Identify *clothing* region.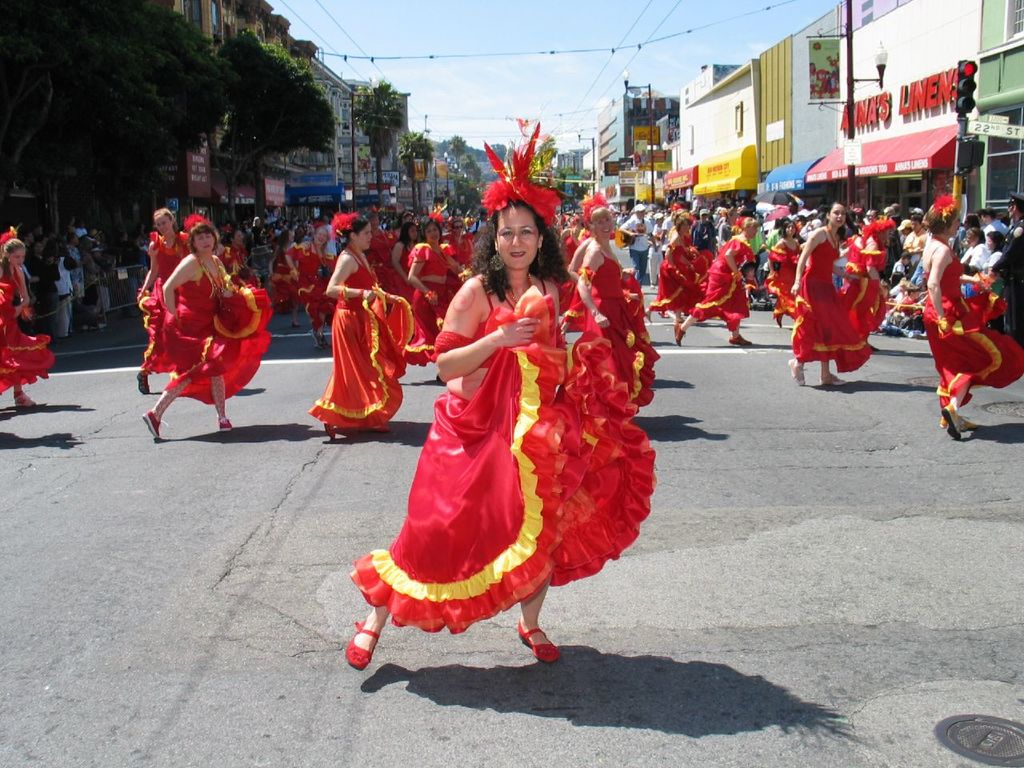
Region: bbox=[575, 246, 663, 416].
